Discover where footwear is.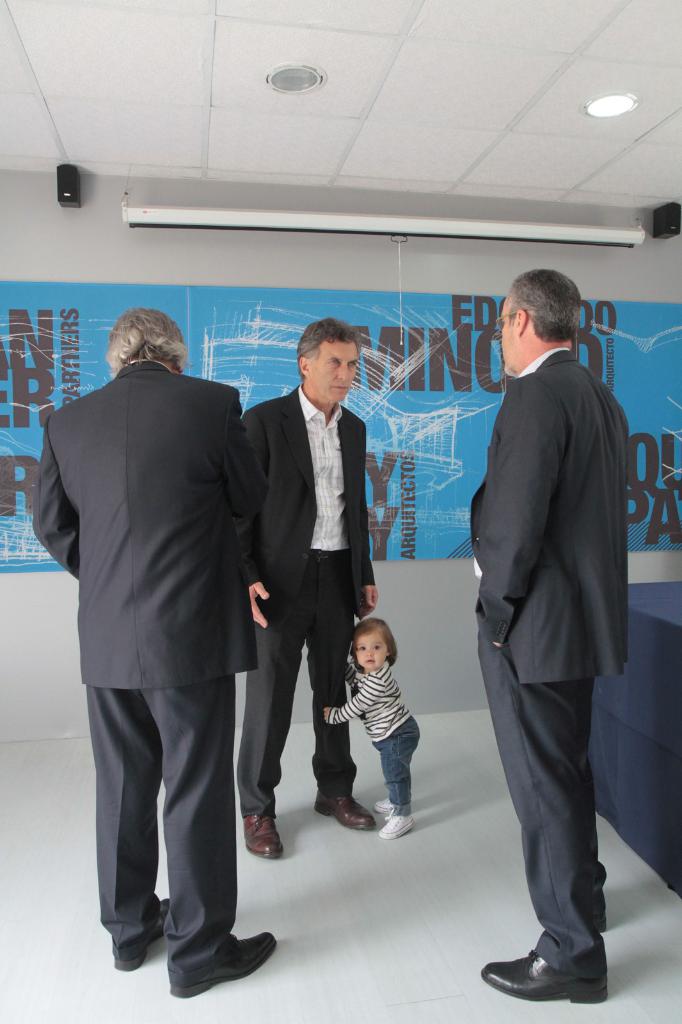
Discovered at region(482, 952, 612, 1001).
